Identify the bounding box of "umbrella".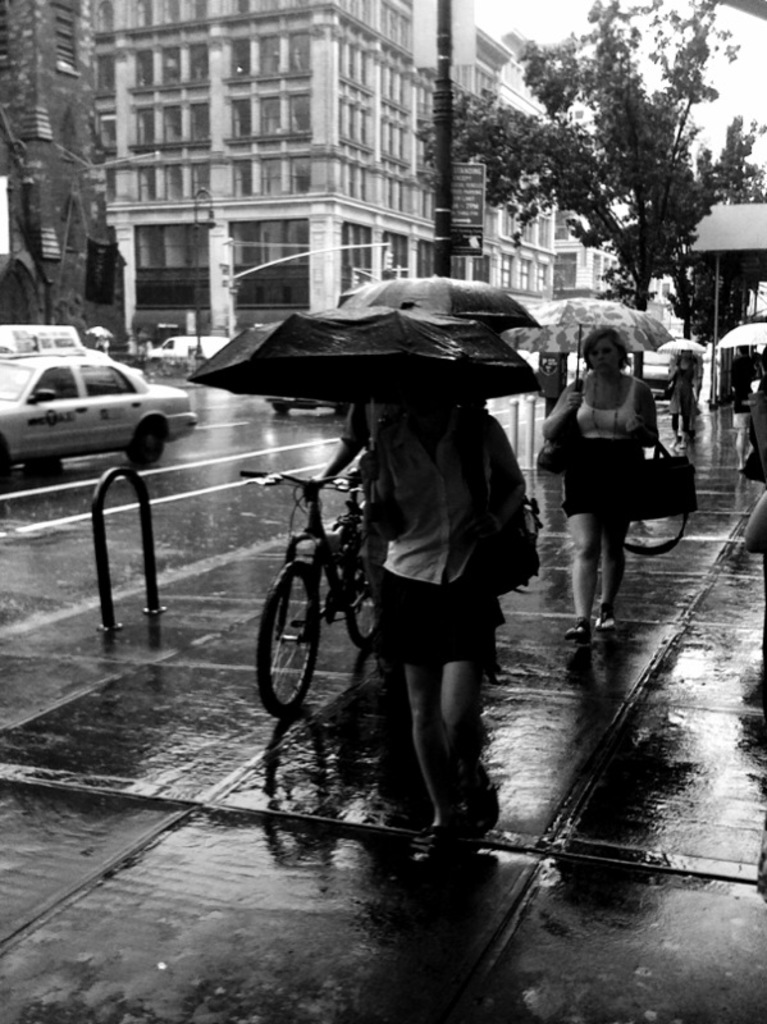
190/306/542/516.
